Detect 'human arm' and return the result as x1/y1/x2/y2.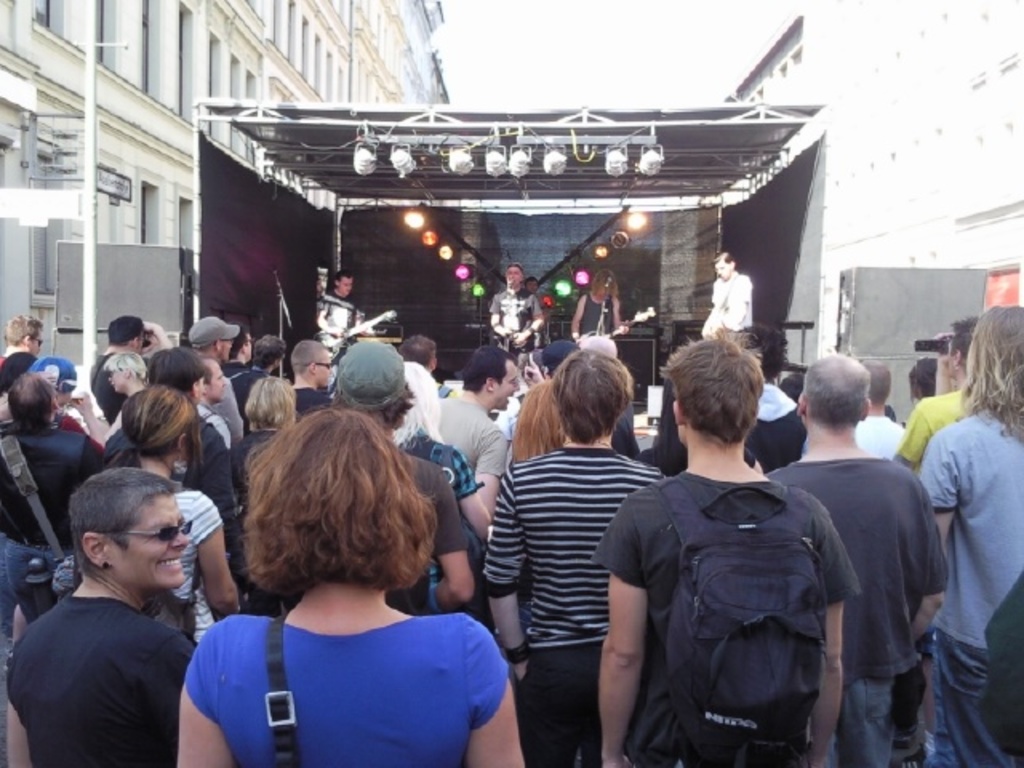
922/445/955/554.
